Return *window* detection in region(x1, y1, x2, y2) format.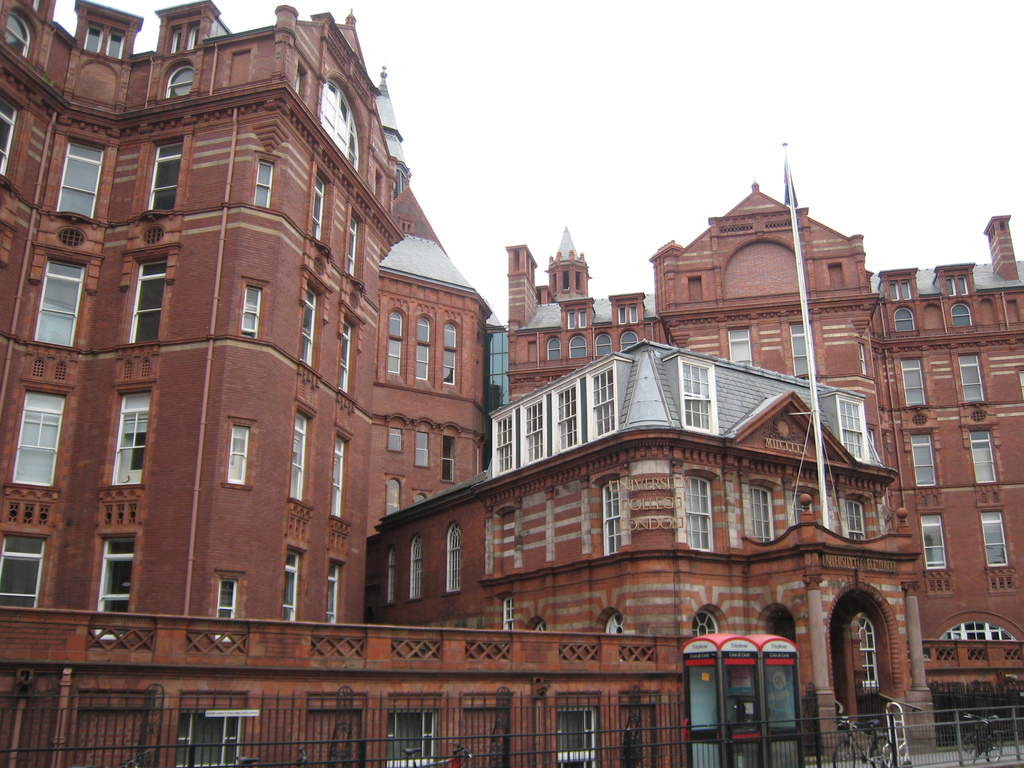
region(328, 435, 354, 516).
